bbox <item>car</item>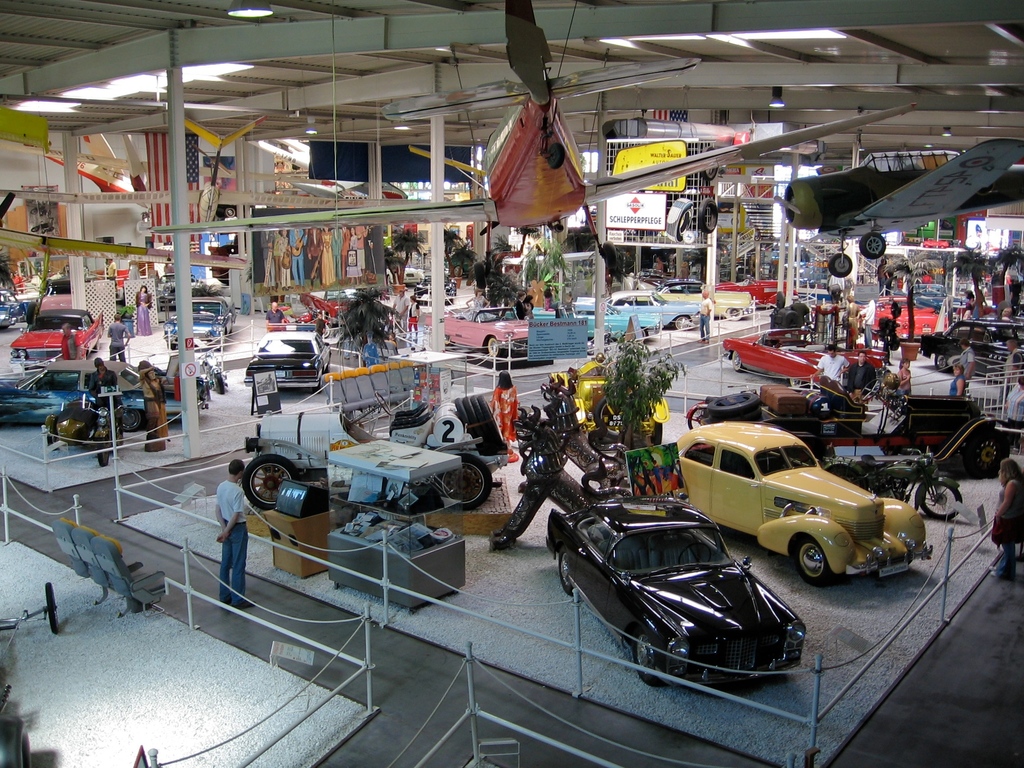
852:297:937:337
